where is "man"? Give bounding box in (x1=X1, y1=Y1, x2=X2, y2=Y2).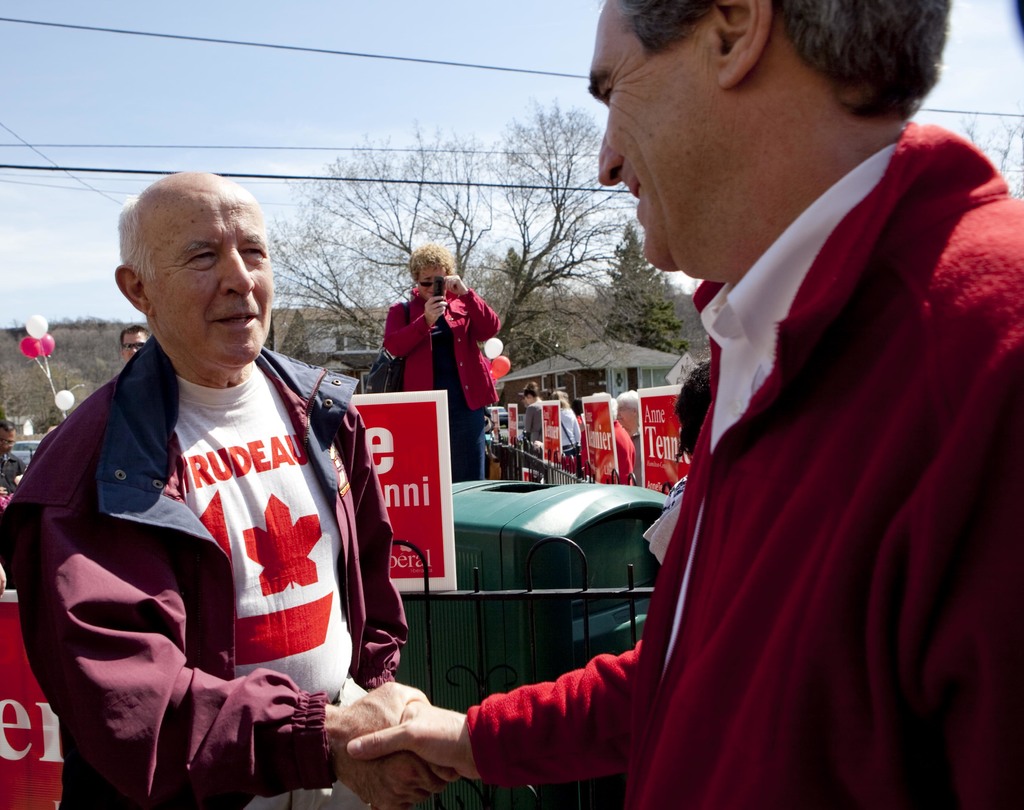
(x1=0, y1=165, x2=454, y2=809).
